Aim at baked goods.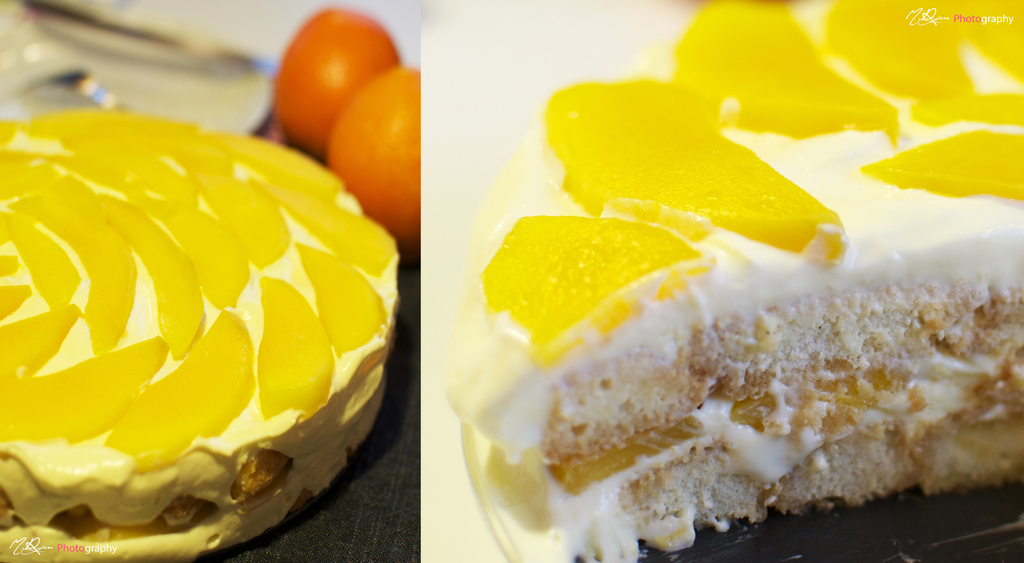
Aimed at x1=442, y1=0, x2=1023, y2=562.
